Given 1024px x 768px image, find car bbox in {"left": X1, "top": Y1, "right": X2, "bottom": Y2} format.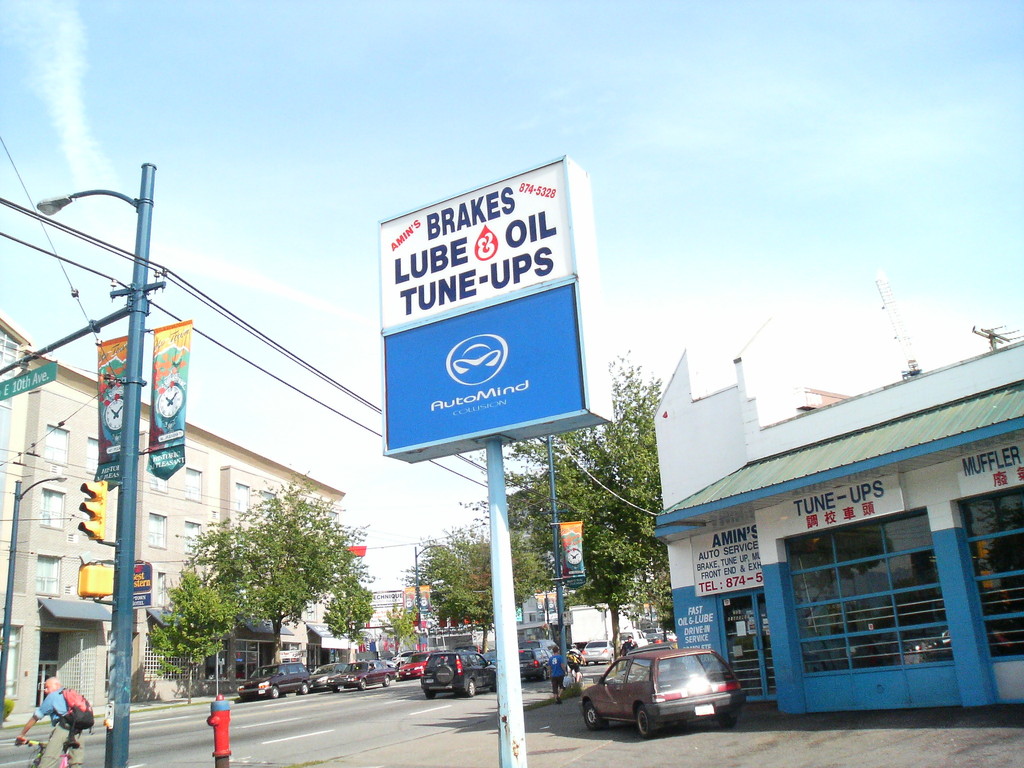
{"left": 306, "top": 666, "right": 346, "bottom": 694}.
